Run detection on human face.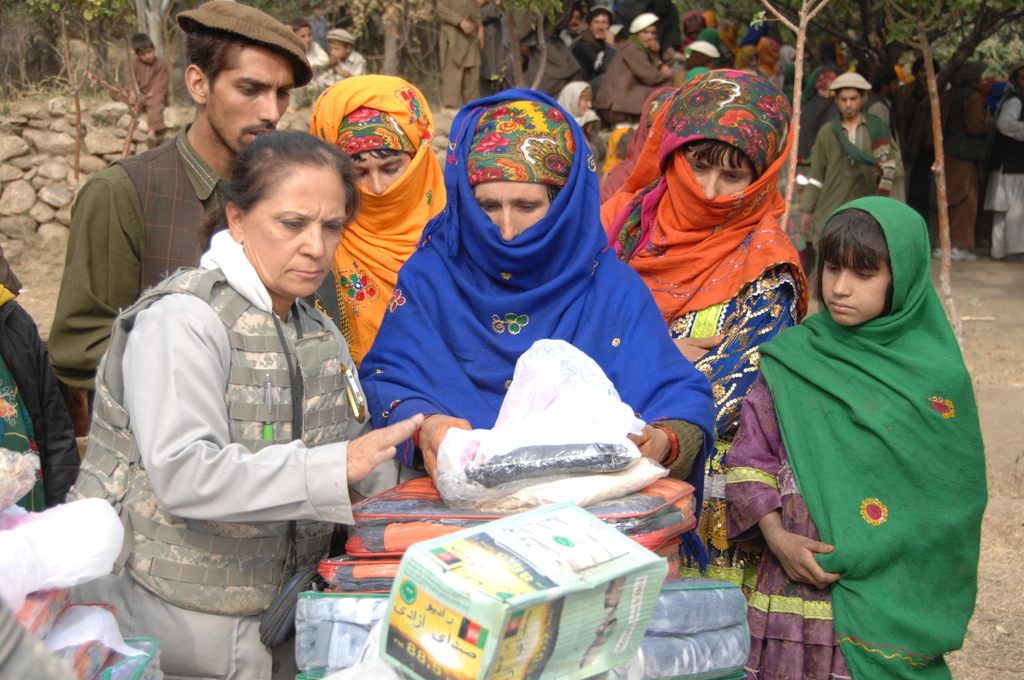
Result: x1=241, y1=147, x2=350, y2=299.
